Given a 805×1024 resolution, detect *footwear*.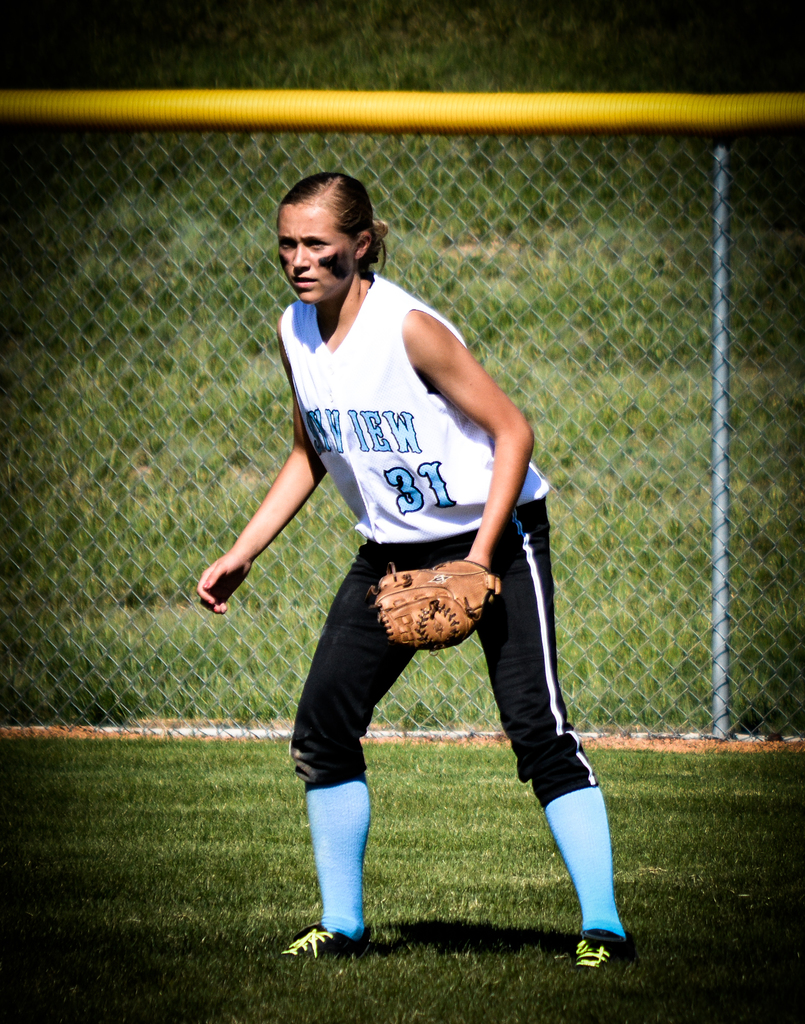
box=[279, 922, 370, 965].
